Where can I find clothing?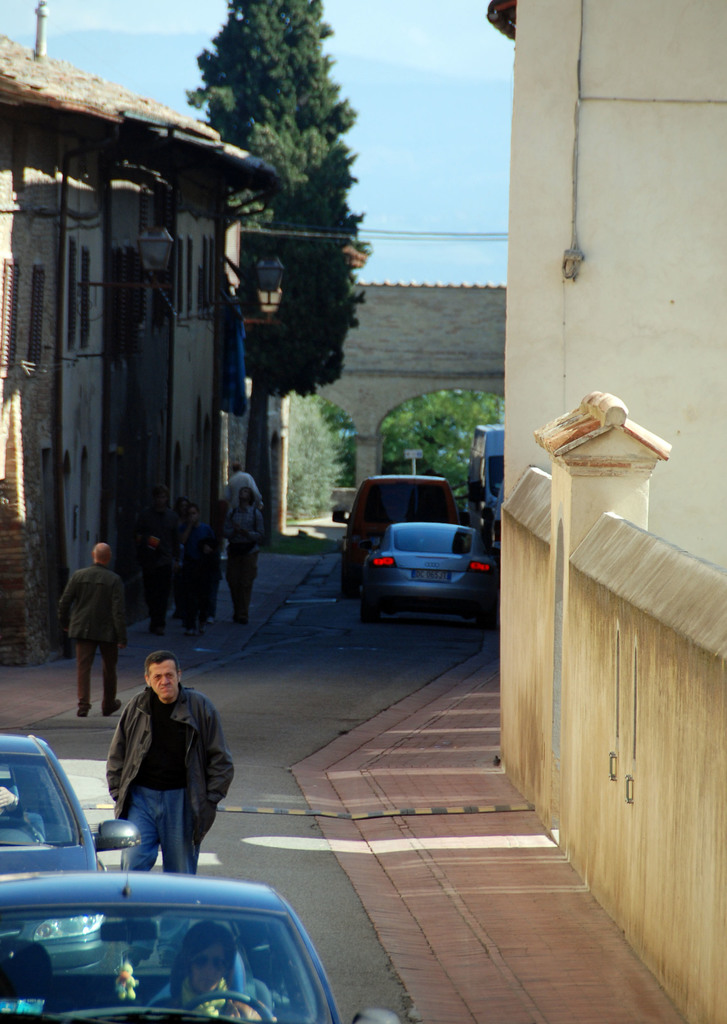
You can find it at {"left": 61, "top": 568, "right": 127, "bottom": 719}.
